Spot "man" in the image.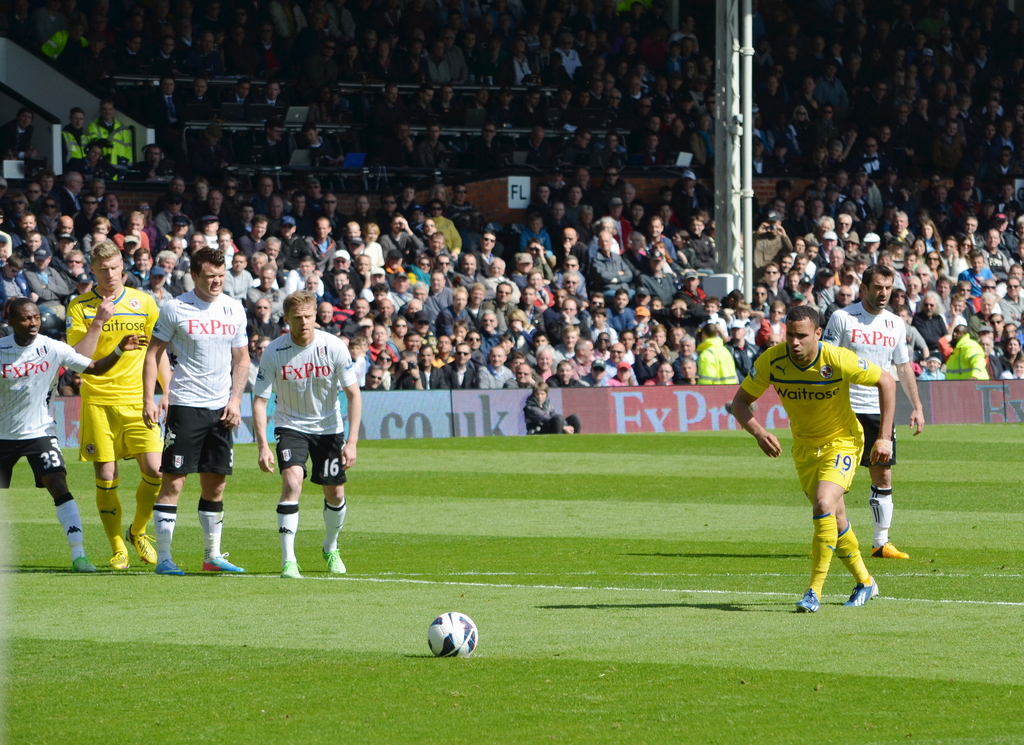
"man" found at [x1=60, y1=241, x2=185, y2=581].
